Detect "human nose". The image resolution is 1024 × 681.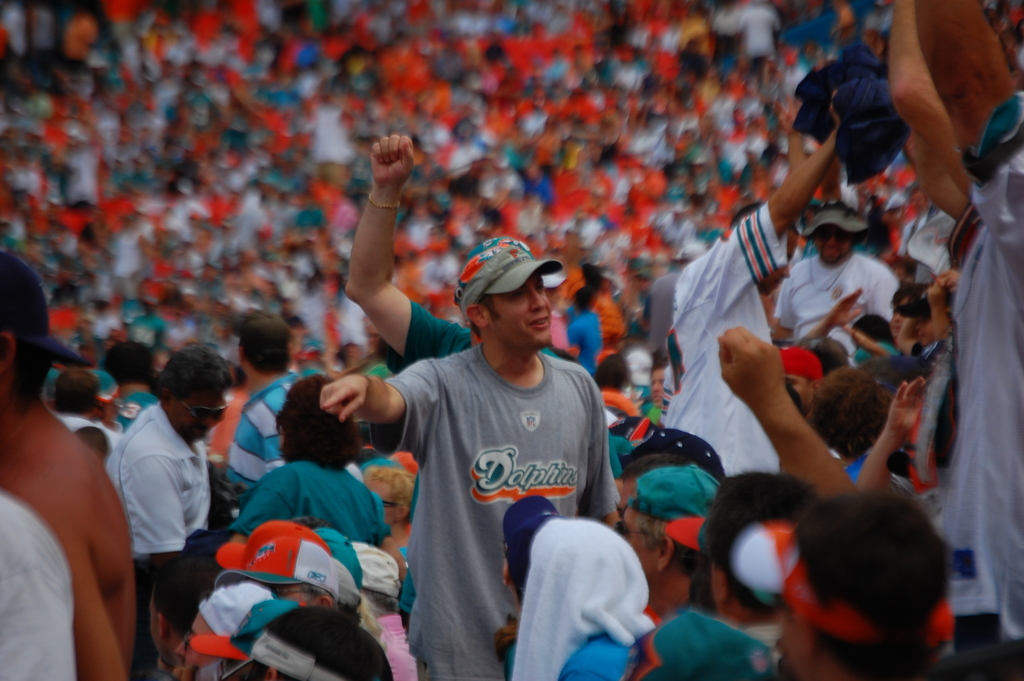
896:314:901:320.
